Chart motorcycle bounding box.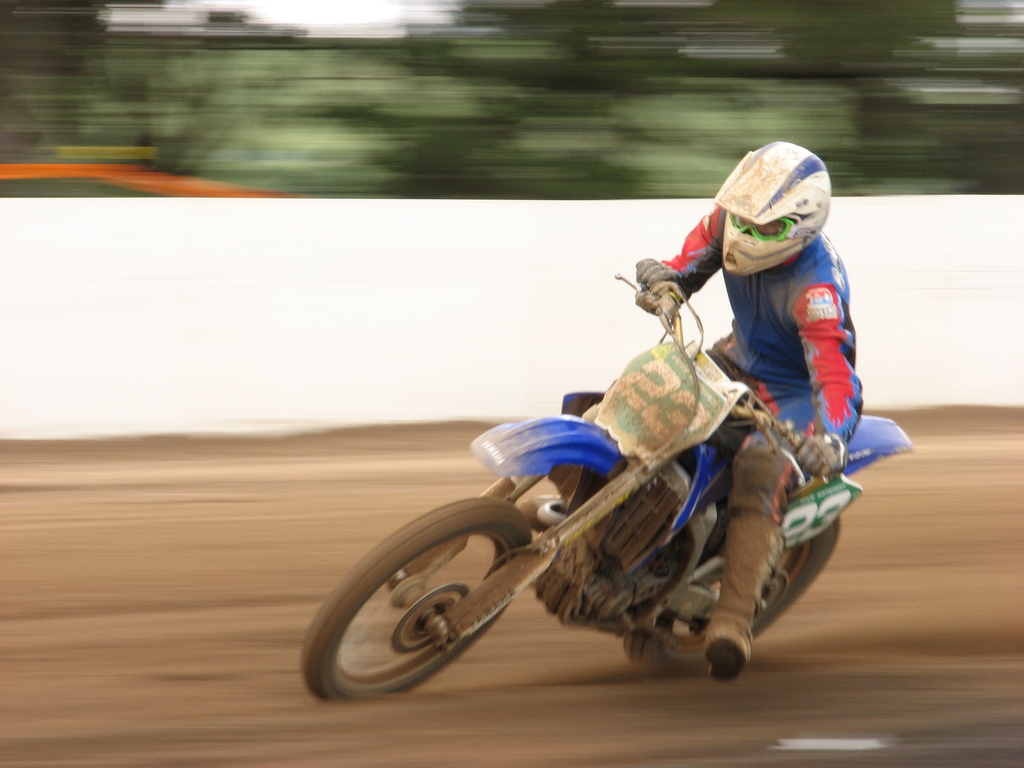
Charted: 310/327/928/700.
